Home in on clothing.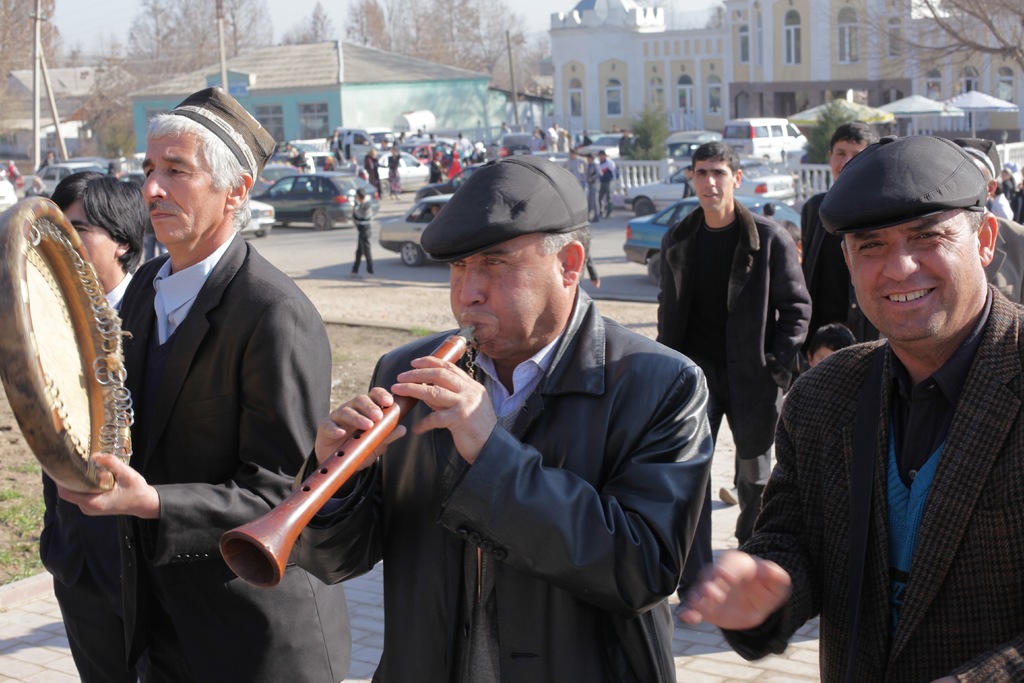
Homed in at [791, 190, 894, 334].
